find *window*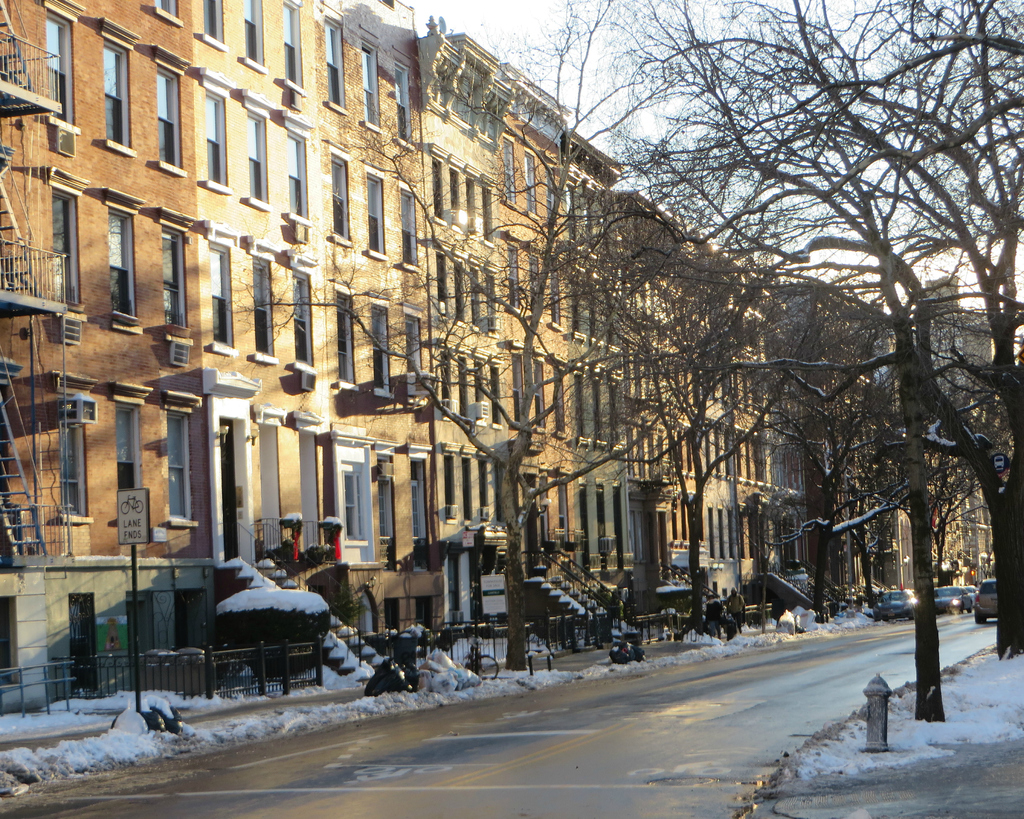
<bbox>557, 353, 569, 443</bbox>
